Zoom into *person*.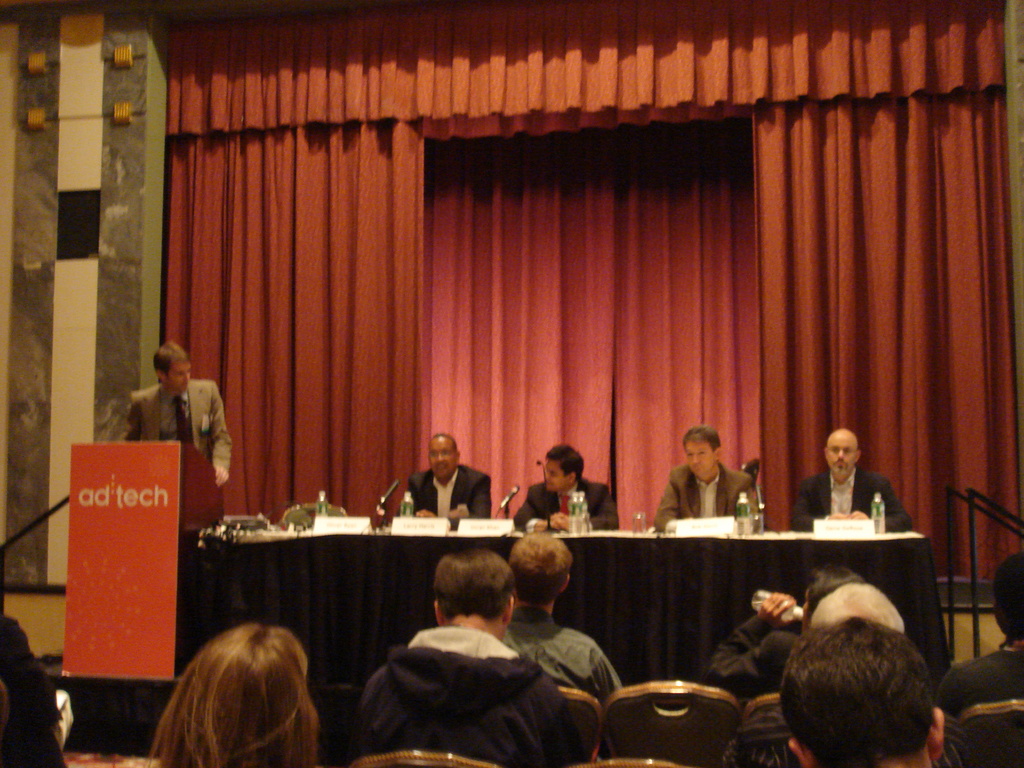
Zoom target: <region>122, 340, 241, 487</region>.
